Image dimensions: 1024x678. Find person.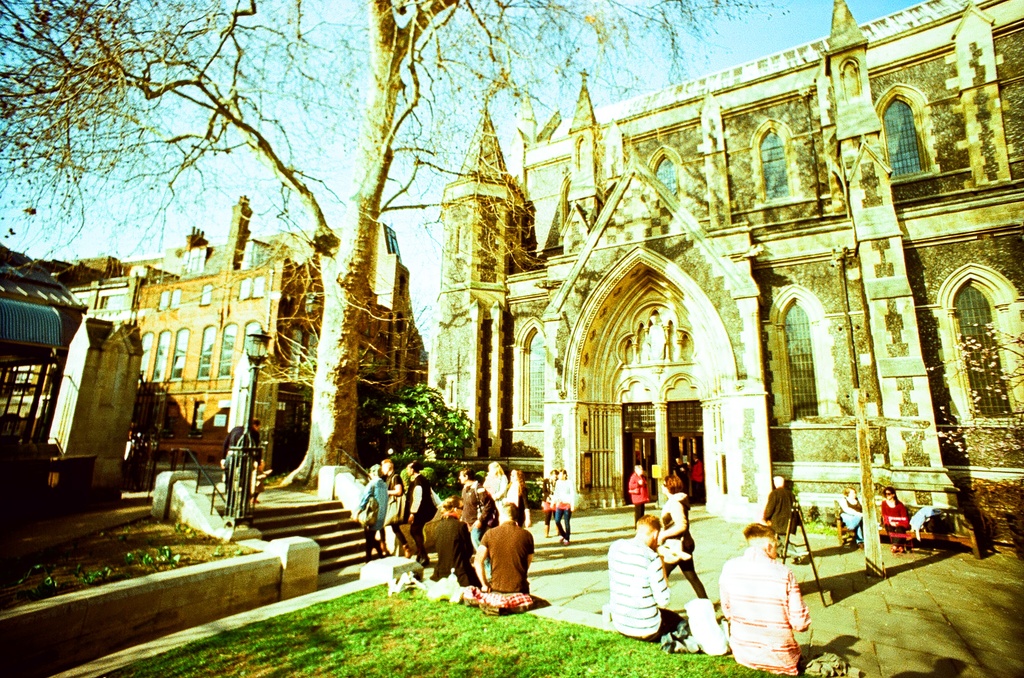
<region>549, 469, 577, 559</region>.
